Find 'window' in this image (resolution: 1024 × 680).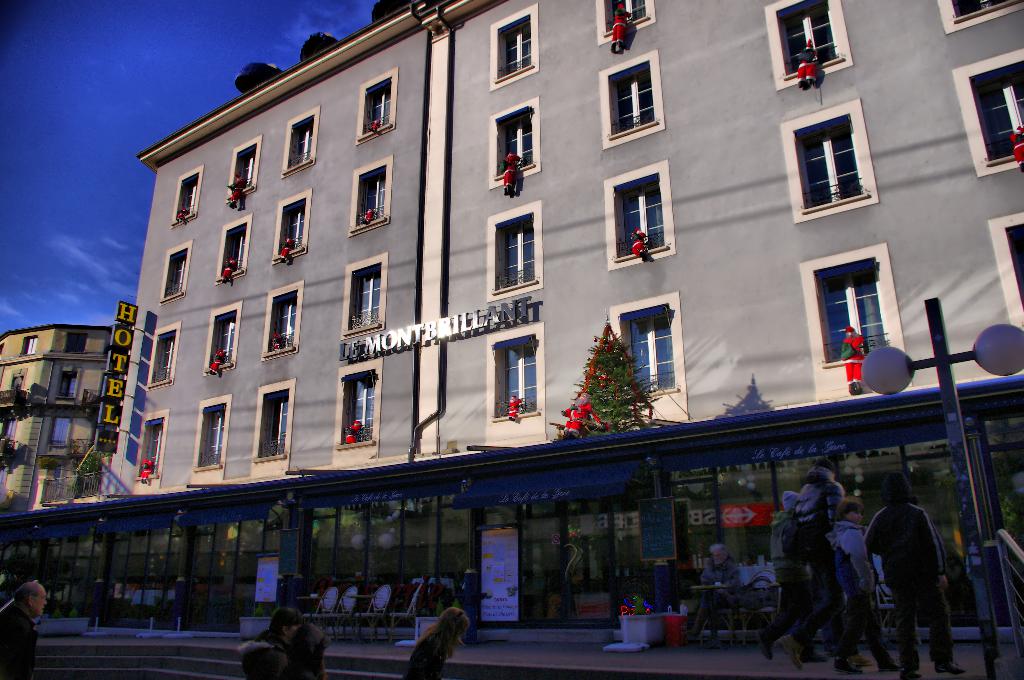
161 243 189 303.
